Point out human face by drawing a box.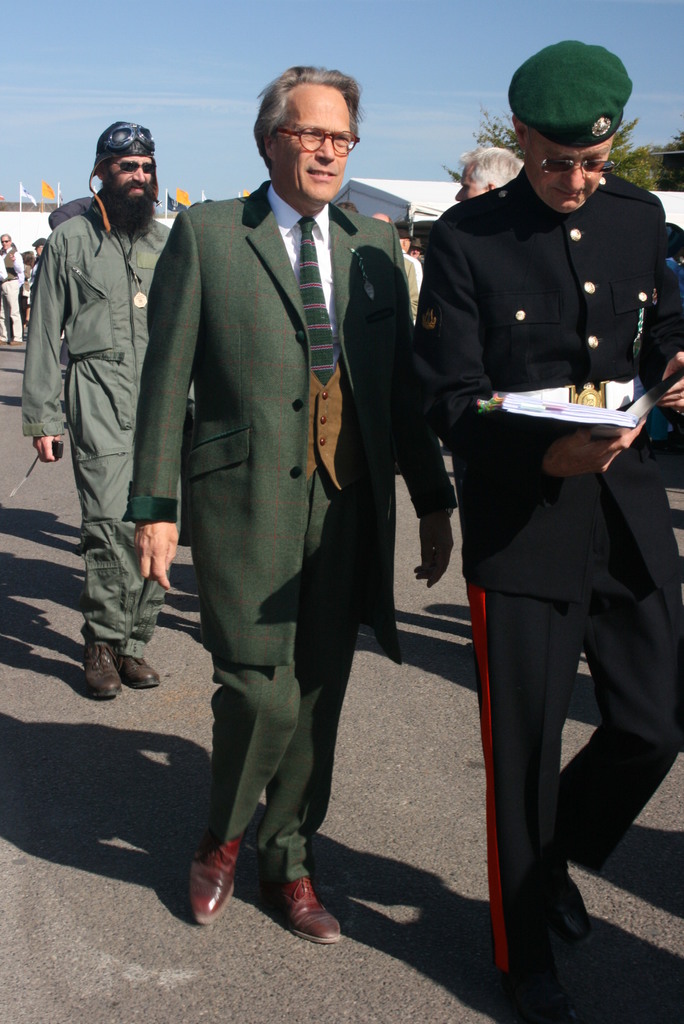
Rect(111, 154, 153, 192).
